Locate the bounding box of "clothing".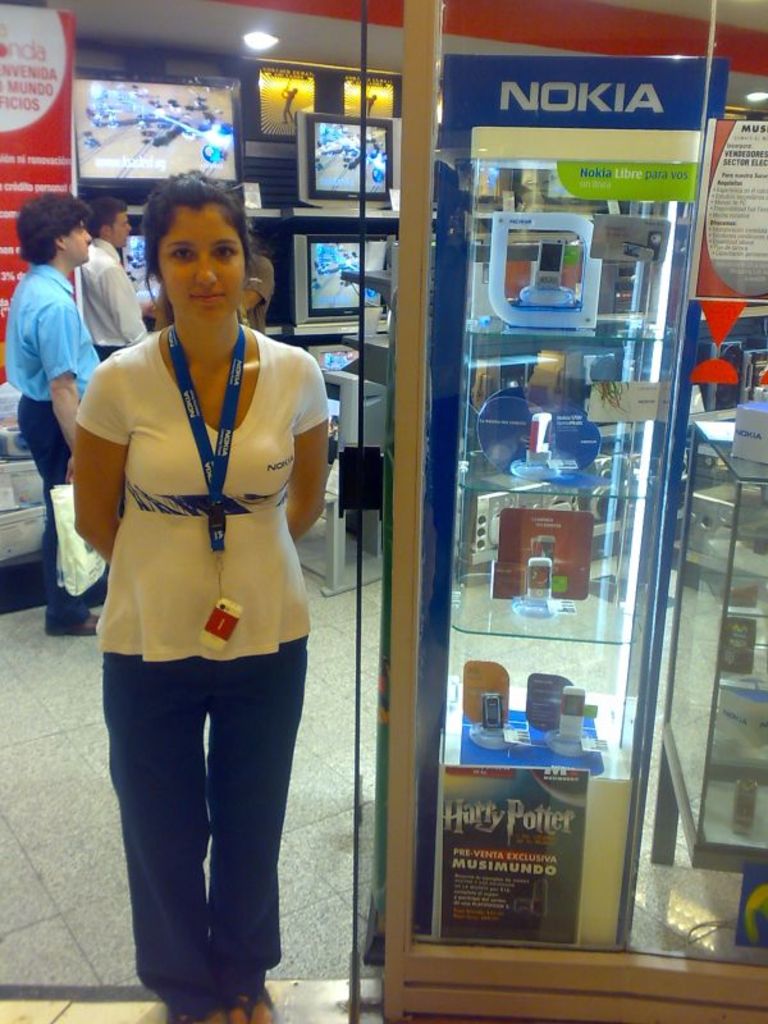
Bounding box: [6, 261, 108, 636].
